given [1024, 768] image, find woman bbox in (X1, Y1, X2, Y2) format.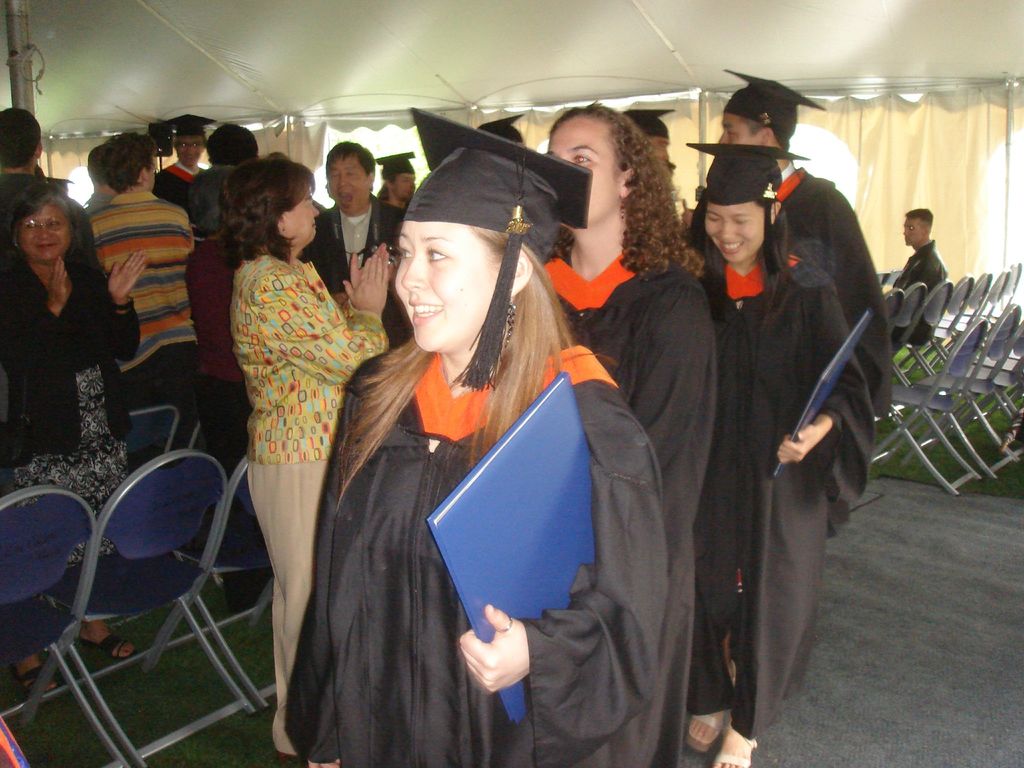
(285, 146, 648, 759).
